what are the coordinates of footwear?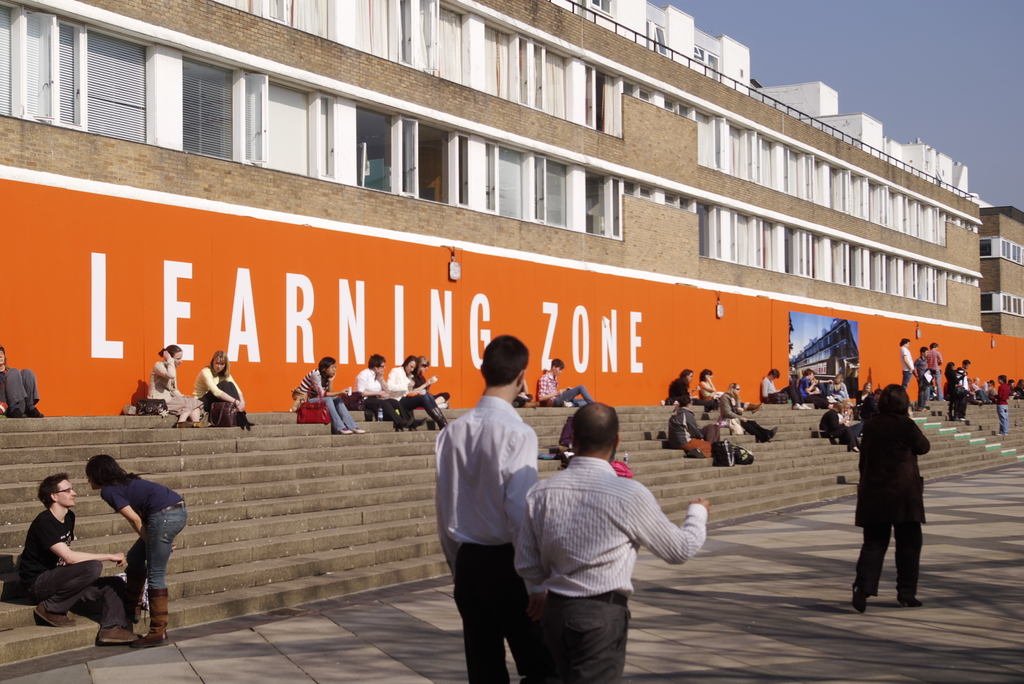
[left=428, top=410, right=444, bottom=427].
